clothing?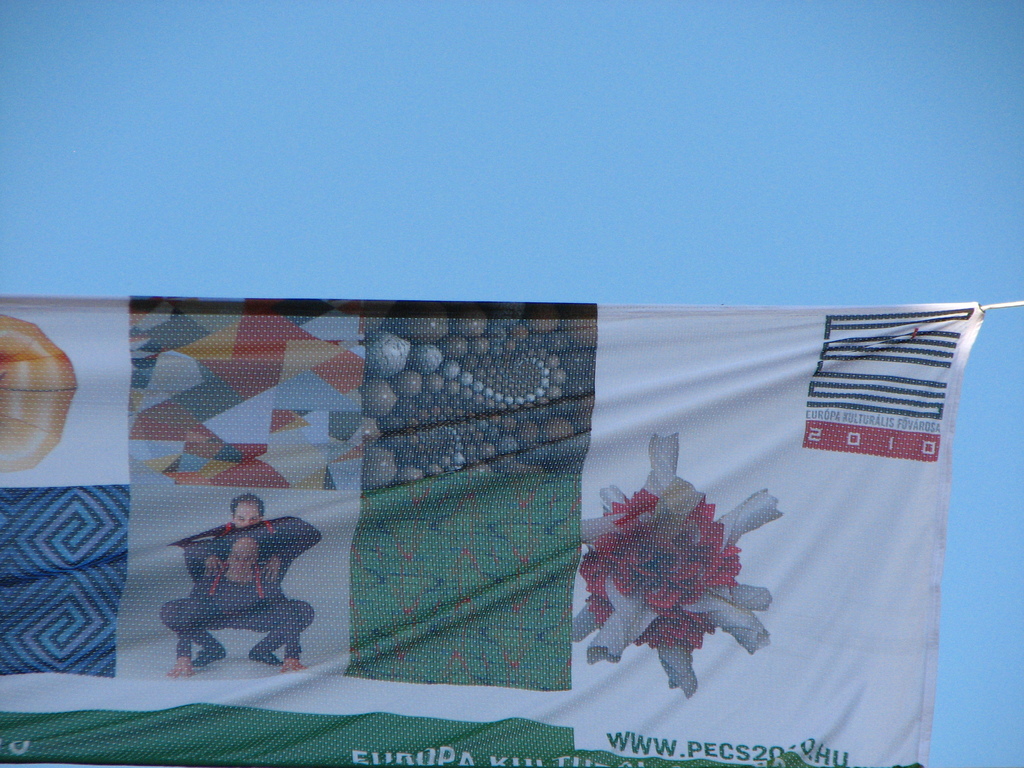
166:561:312:659
